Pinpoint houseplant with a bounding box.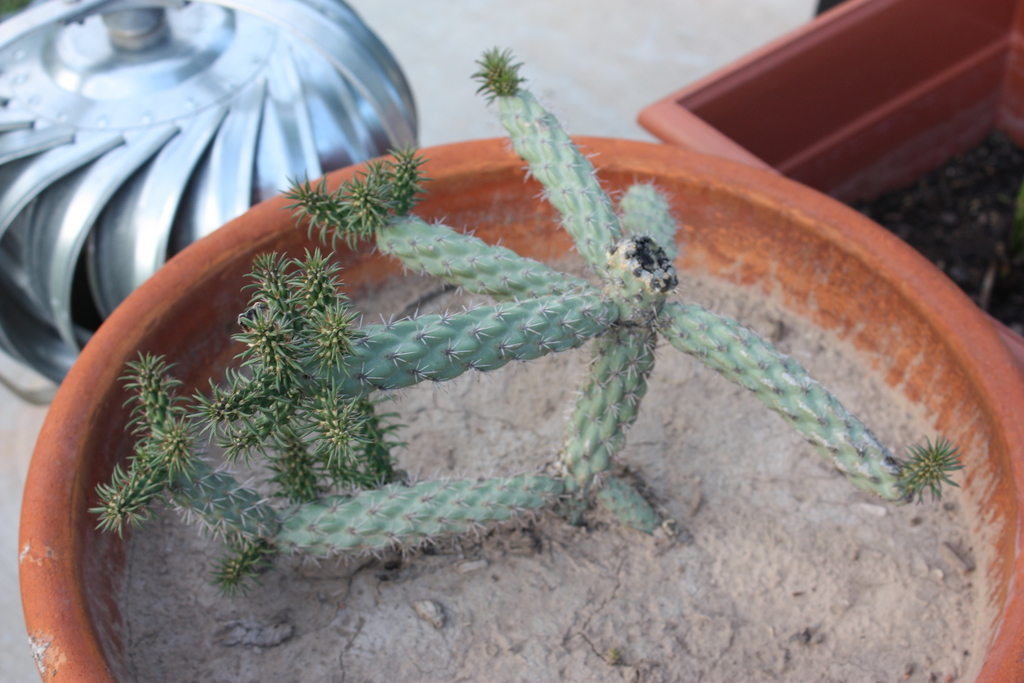
detection(15, 39, 1023, 682).
